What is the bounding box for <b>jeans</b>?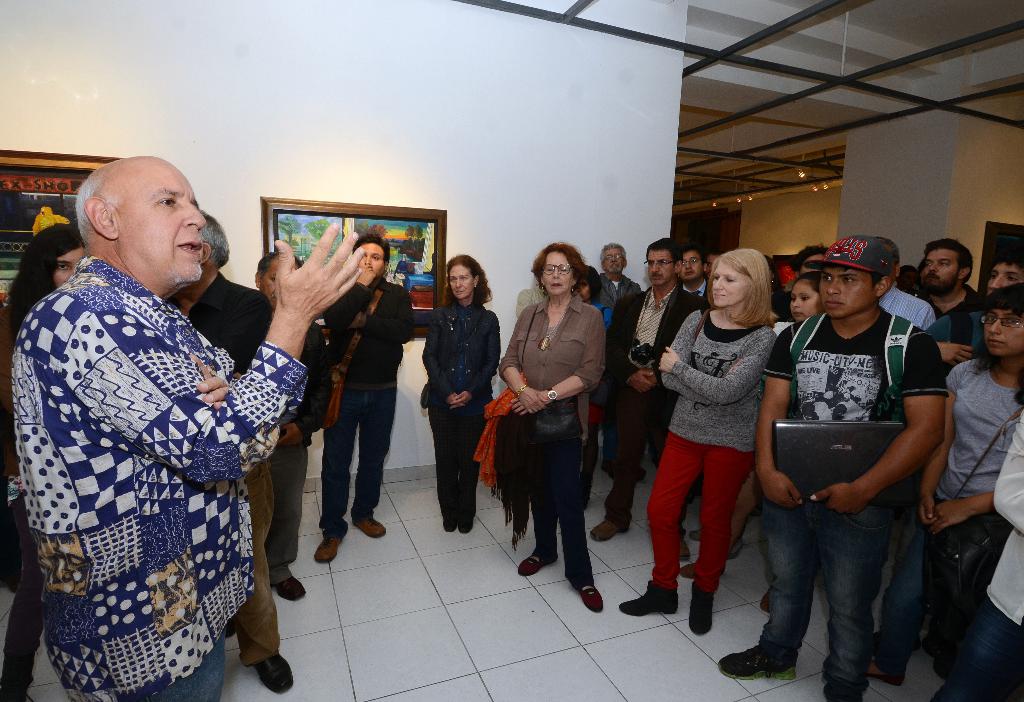
[x1=128, y1=659, x2=230, y2=701].
